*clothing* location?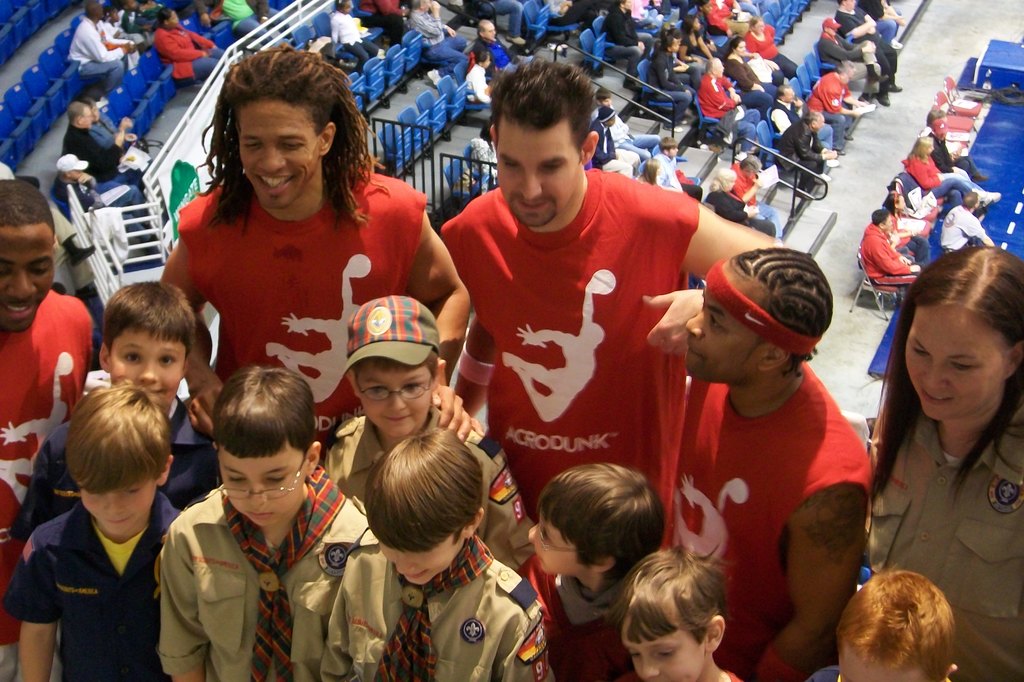
[700, 71, 758, 151]
